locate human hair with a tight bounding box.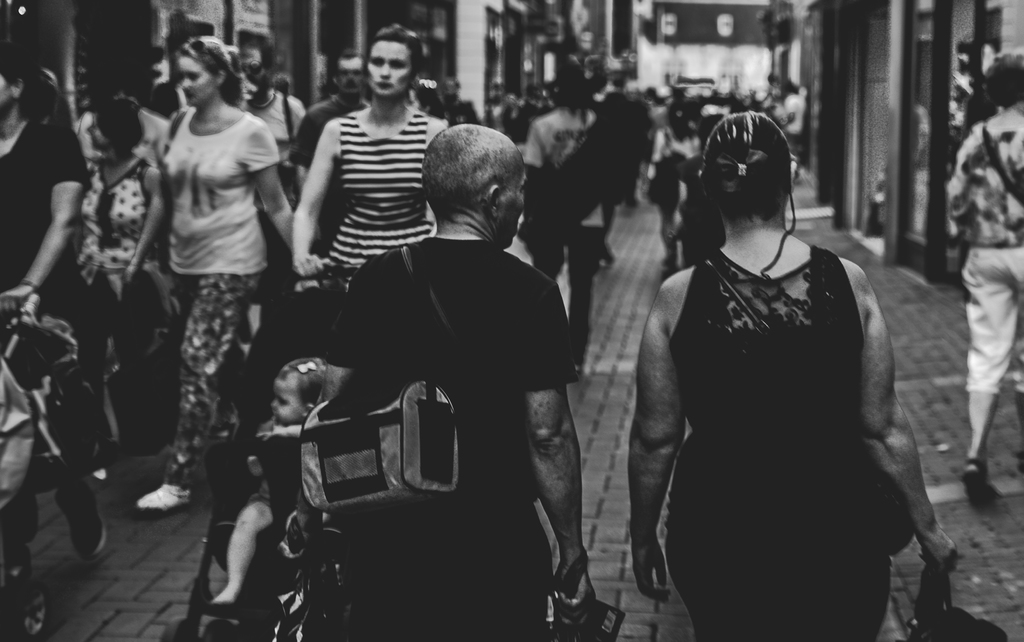
detection(36, 67, 61, 124).
